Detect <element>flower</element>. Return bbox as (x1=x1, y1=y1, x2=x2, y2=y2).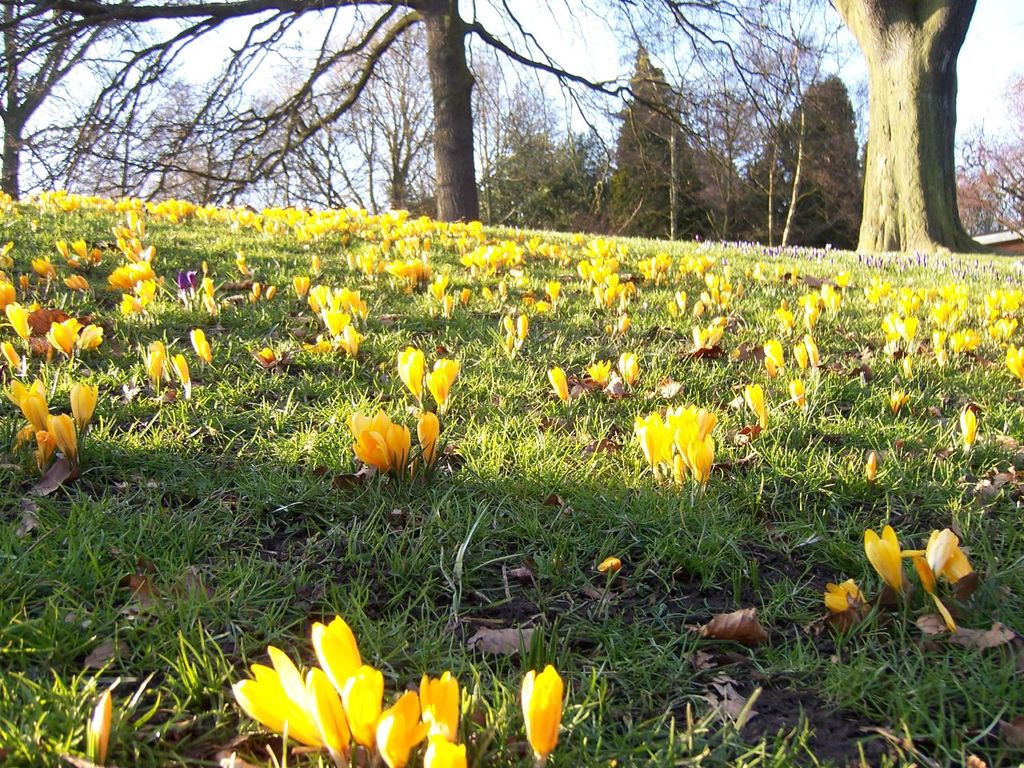
(x1=791, y1=340, x2=807, y2=368).
